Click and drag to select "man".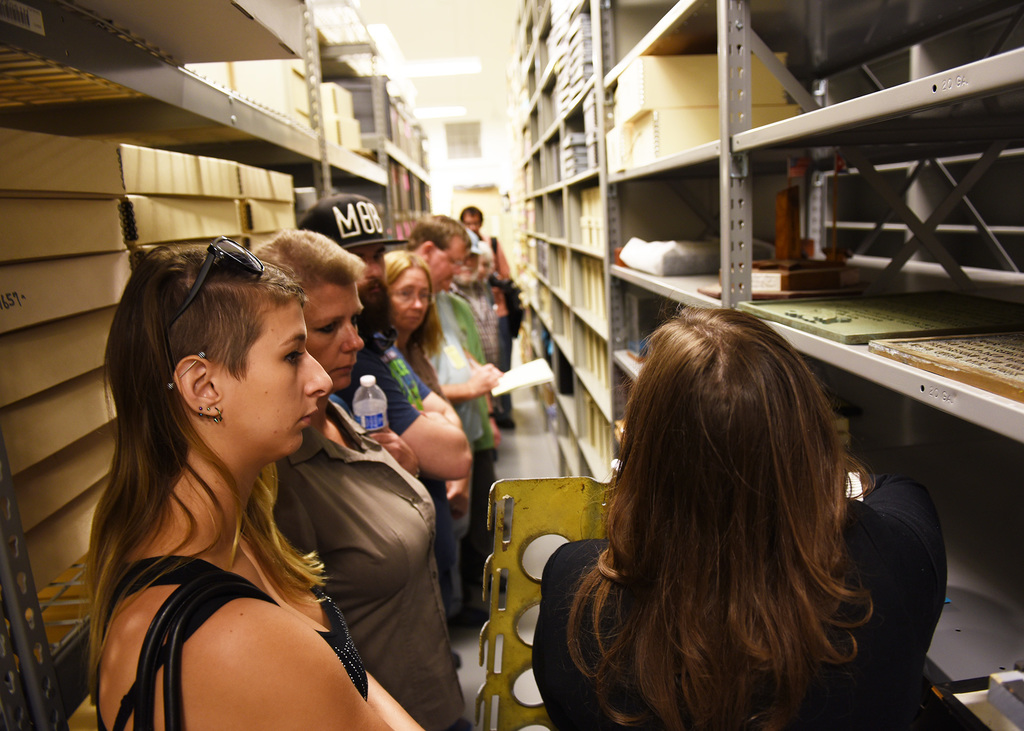
Selection: left=393, top=209, right=498, bottom=607.
